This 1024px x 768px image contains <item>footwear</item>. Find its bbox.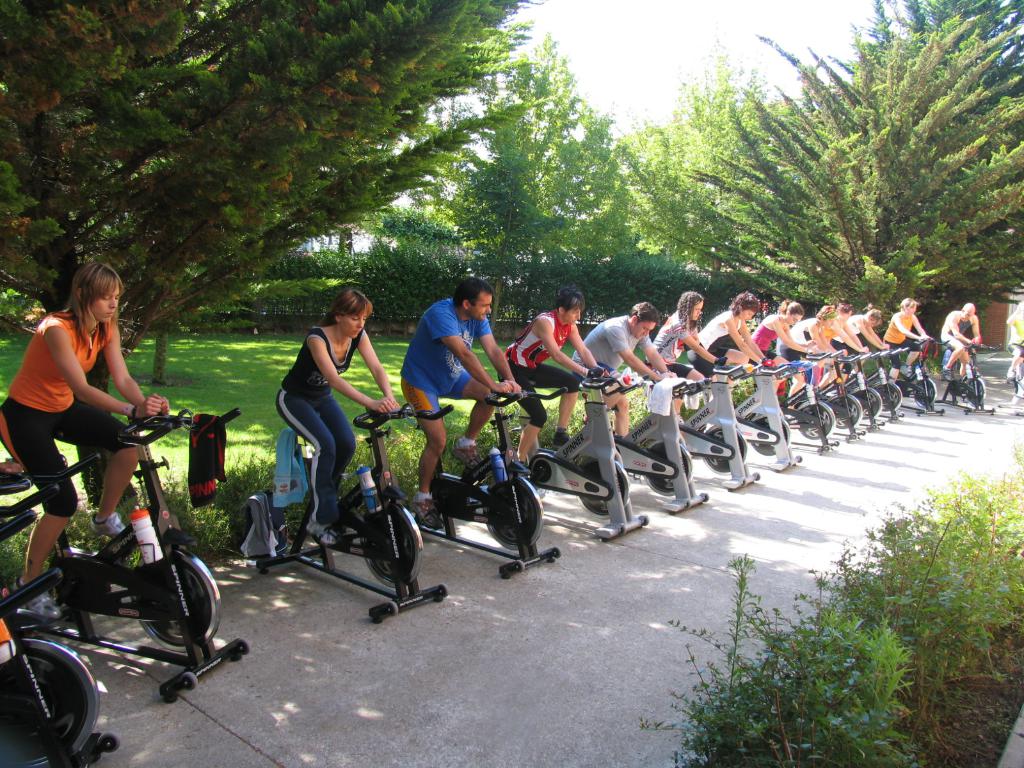
<box>452,436,488,474</box>.
